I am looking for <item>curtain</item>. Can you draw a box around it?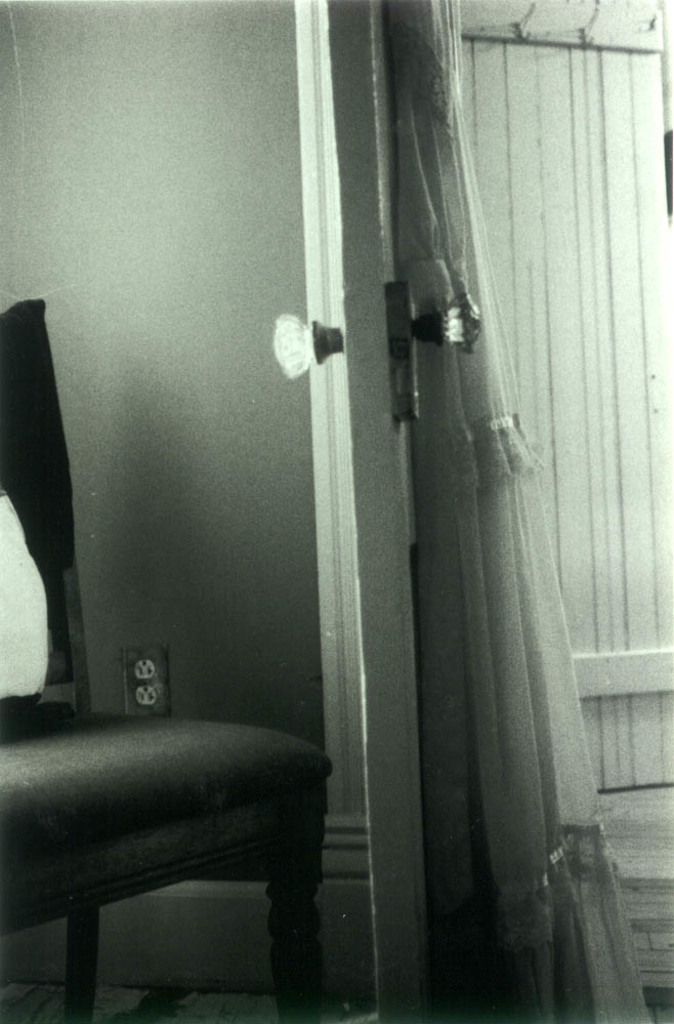
Sure, the bounding box is bbox(386, 2, 652, 1023).
